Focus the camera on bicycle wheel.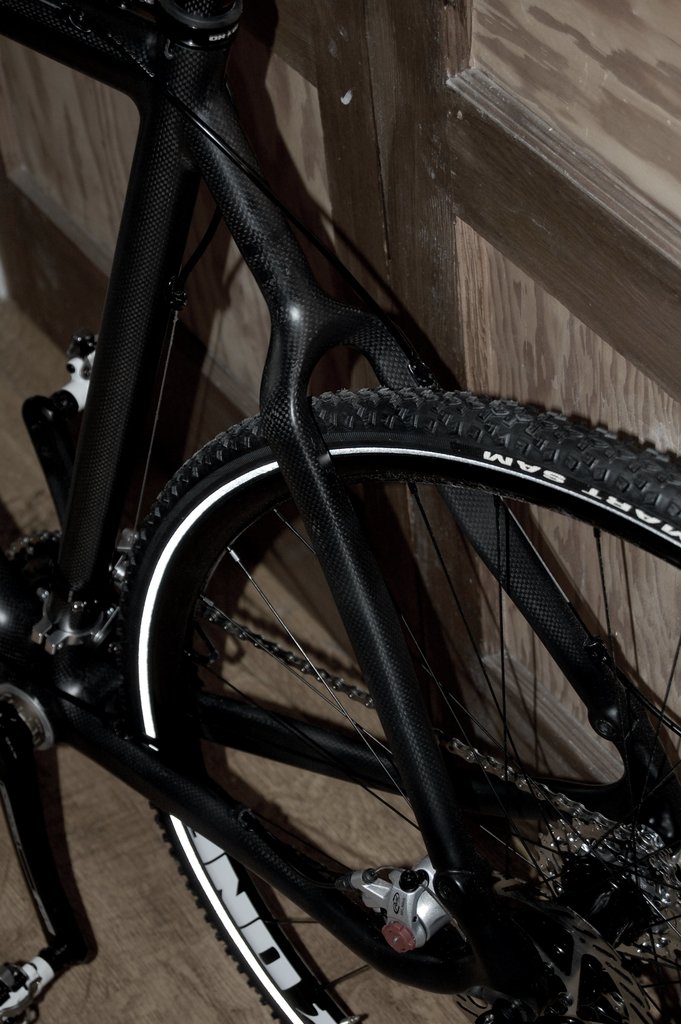
Focus region: locate(120, 383, 680, 1023).
